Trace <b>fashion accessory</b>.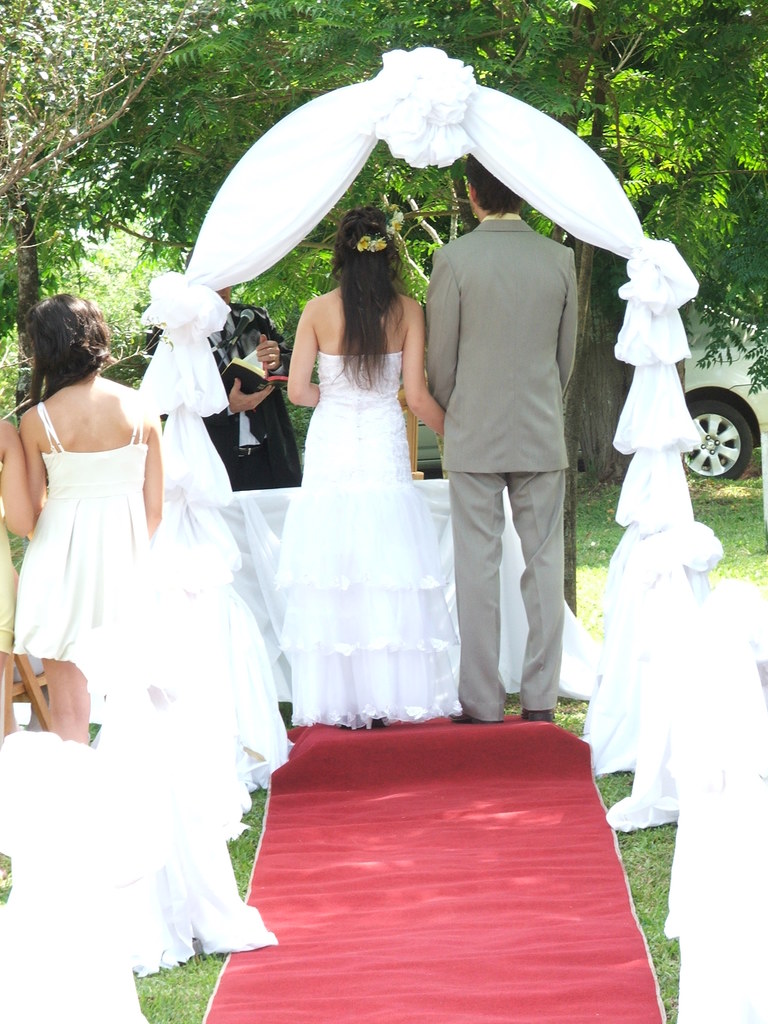
Traced to select_region(520, 709, 556, 723).
